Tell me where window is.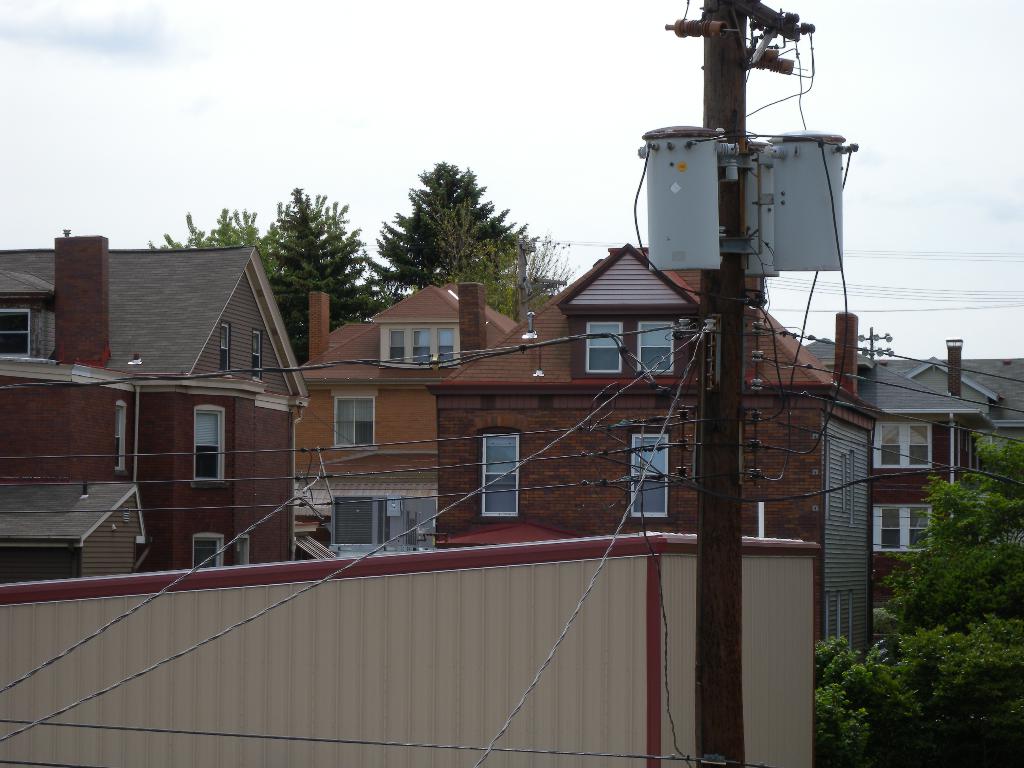
window is at [left=194, top=531, right=223, bottom=572].
